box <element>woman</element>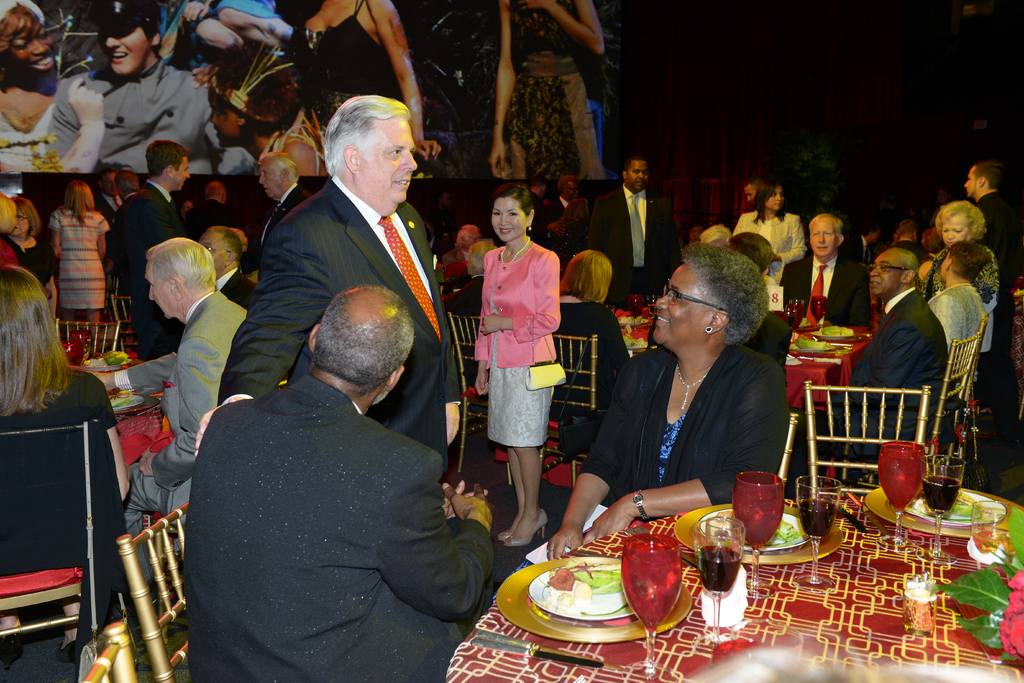
detection(465, 154, 577, 563)
